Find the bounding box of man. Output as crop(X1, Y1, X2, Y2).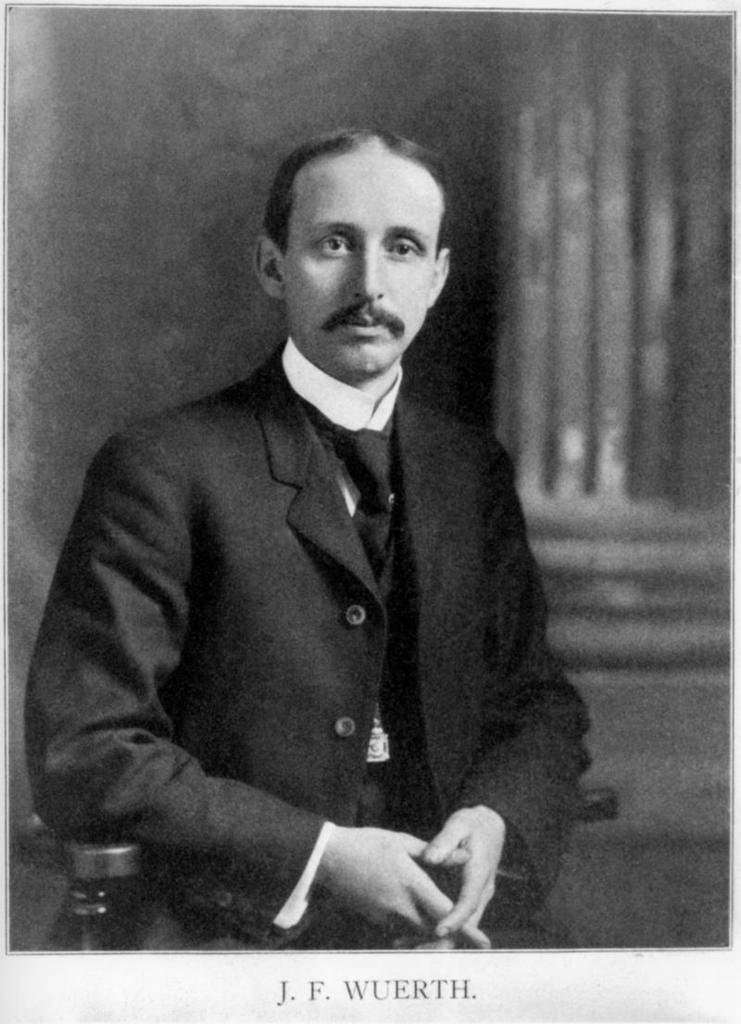
crop(44, 114, 614, 931).
